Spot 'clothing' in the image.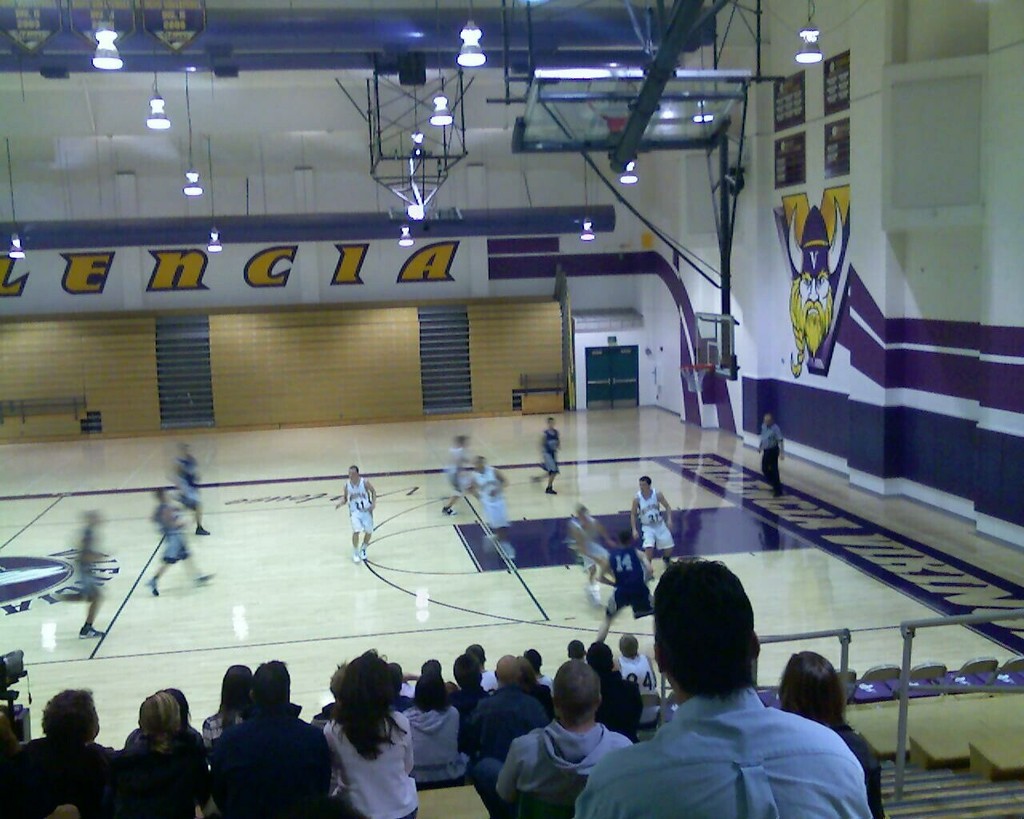
'clothing' found at <box>474,717,626,818</box>.
